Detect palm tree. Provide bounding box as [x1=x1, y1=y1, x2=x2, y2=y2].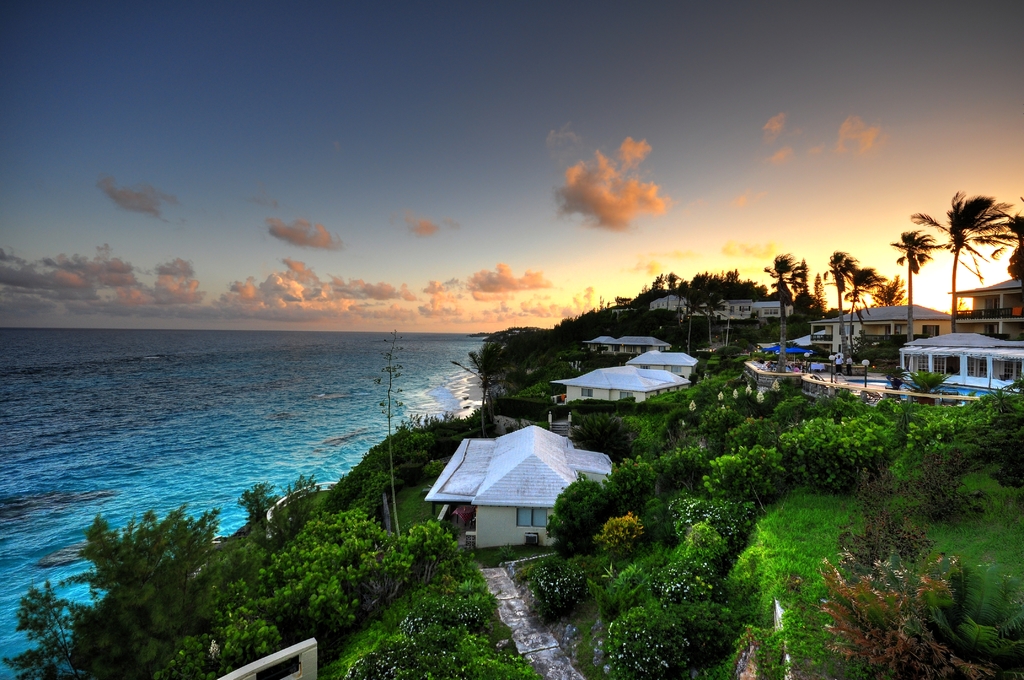
[x1=767, y1=256, x2=822, y2=350].
